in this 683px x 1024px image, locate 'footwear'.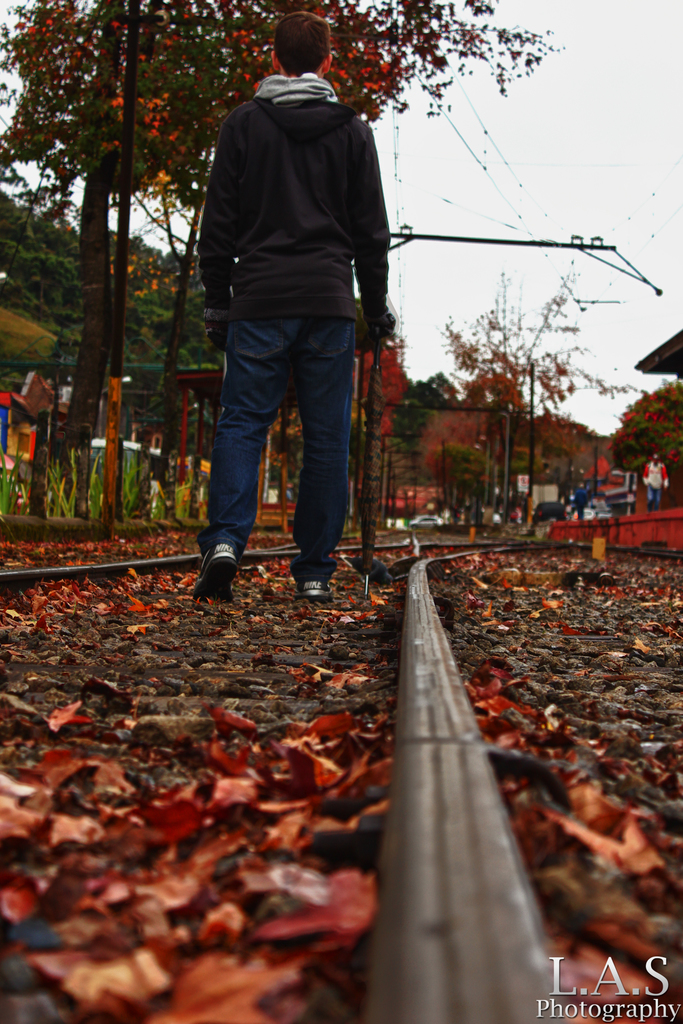
Bounding box: bbox=[295, 577, 333, 606].
